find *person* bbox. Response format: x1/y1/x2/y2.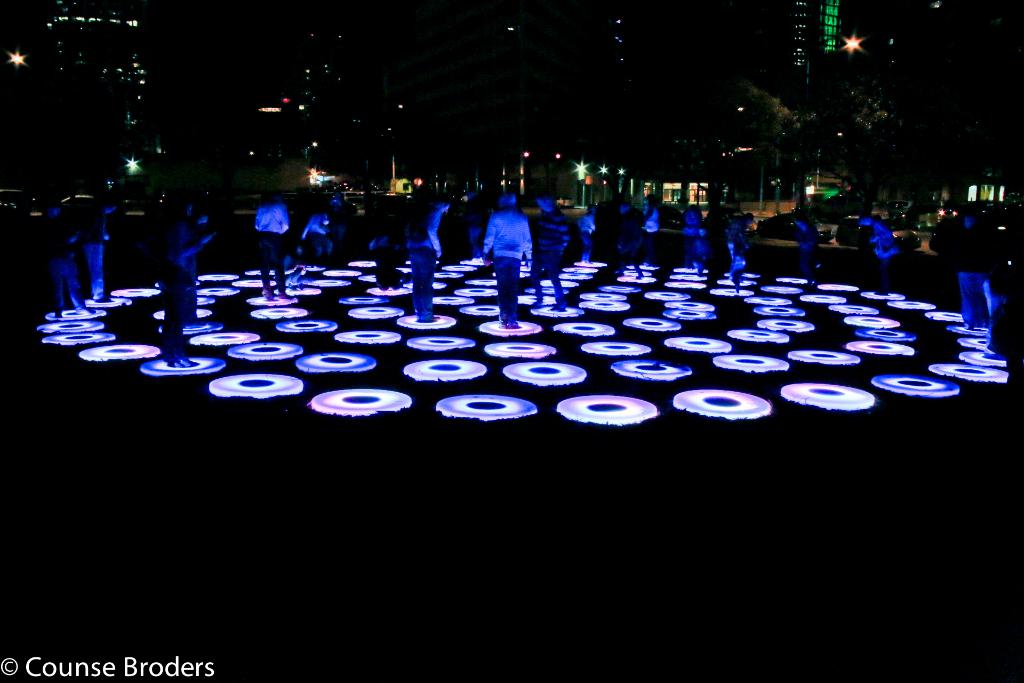
579/202/596/264.
